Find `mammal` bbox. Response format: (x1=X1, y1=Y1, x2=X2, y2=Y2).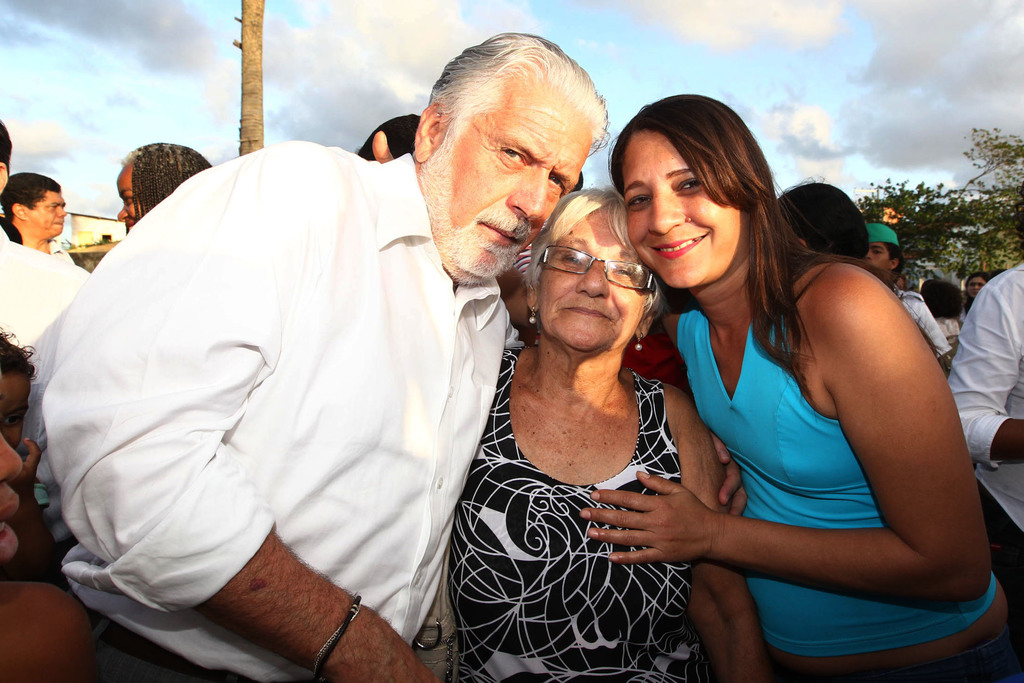
(x1=0, y1=122, x2=96, y2=359).
